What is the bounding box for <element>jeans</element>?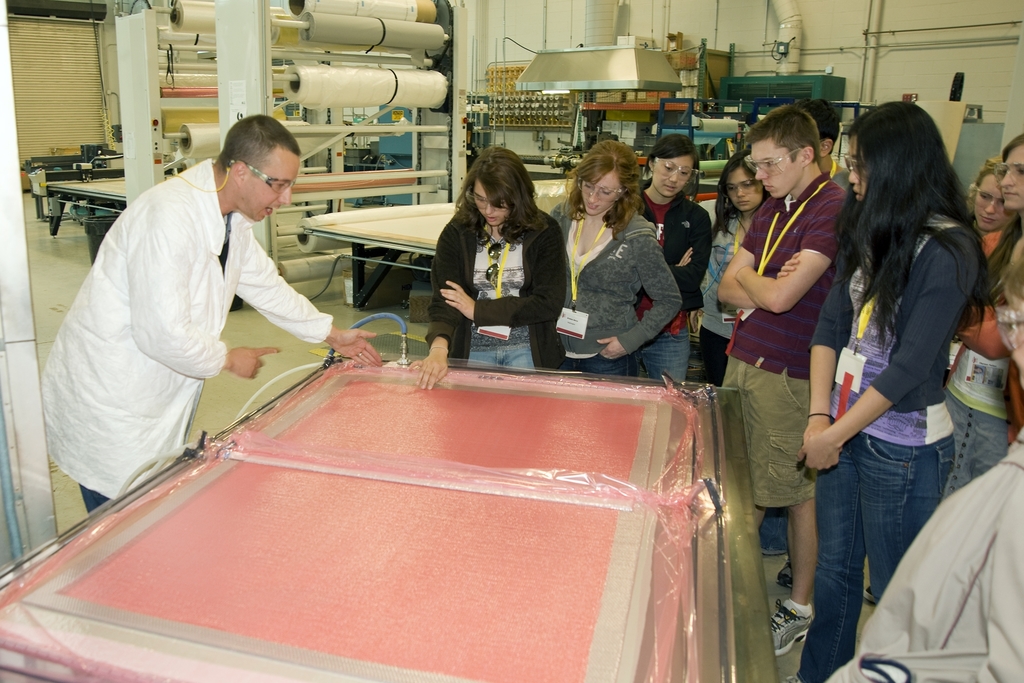
<box>796,414,990,682</box>.
